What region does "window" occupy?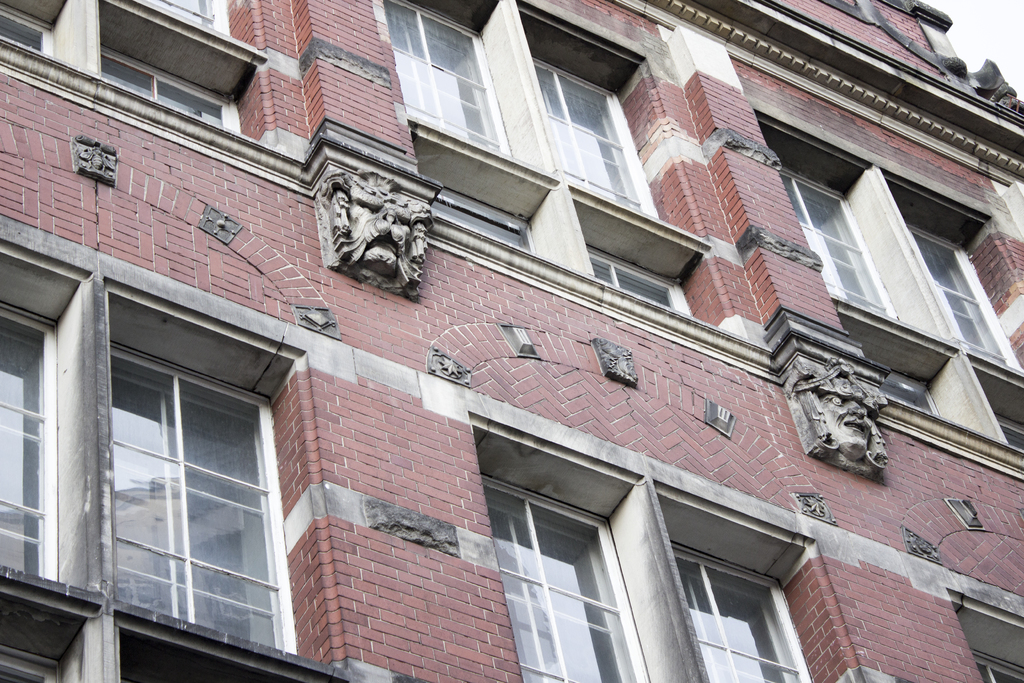
region(900, 559, 1023, 682).
